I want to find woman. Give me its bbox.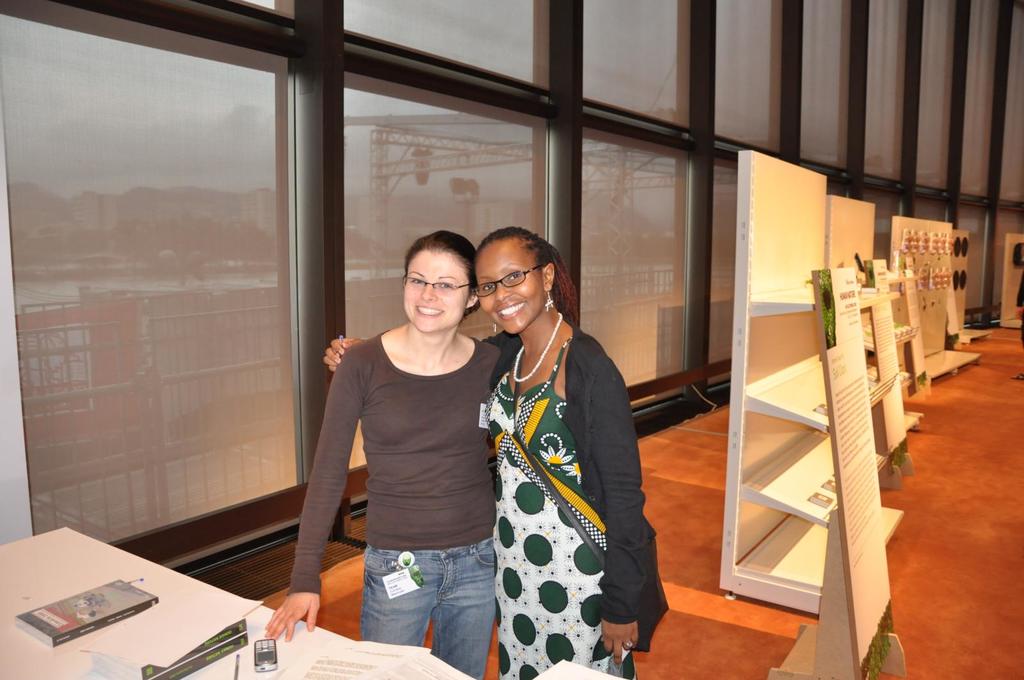
324, 223, 657, 679.
